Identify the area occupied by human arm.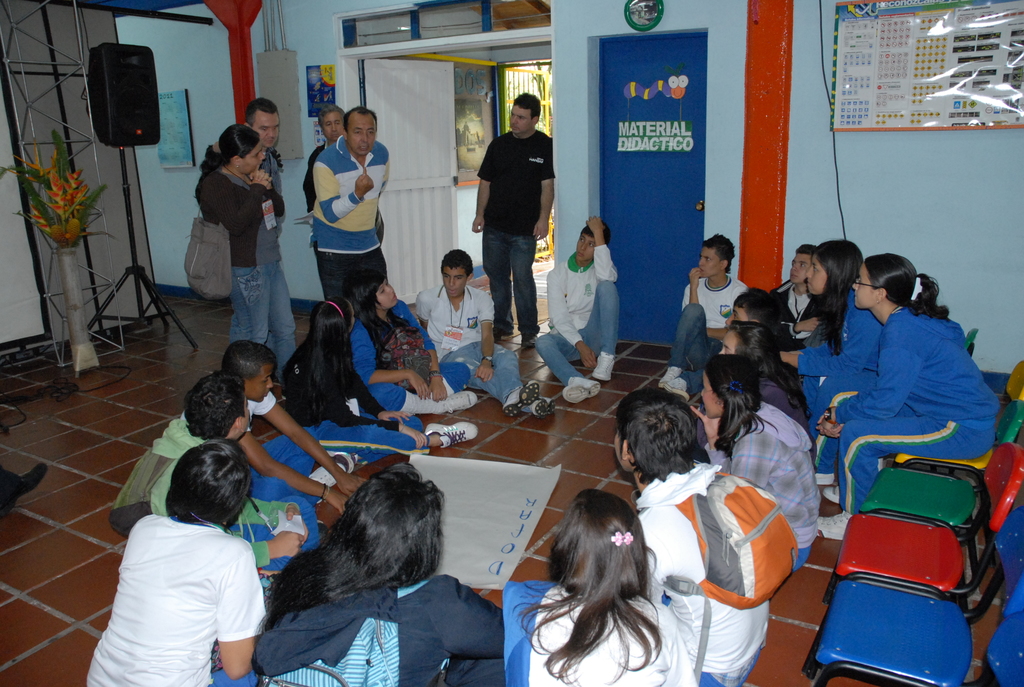
Area: BBox(467, 290, 499, 386).
